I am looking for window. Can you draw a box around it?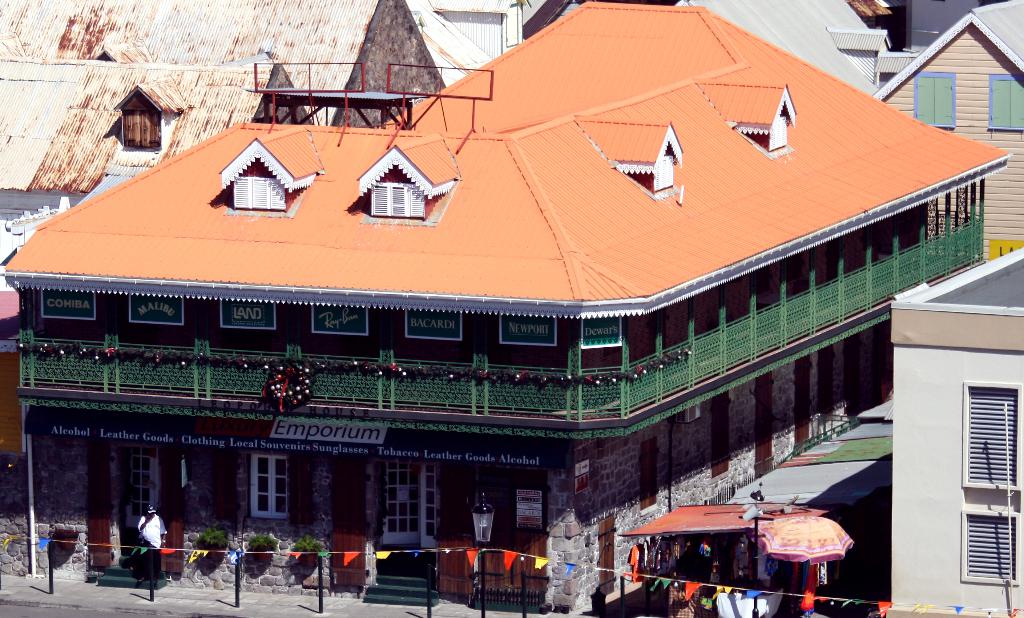
Sure, the bounding box is (left=757, top=115, right=787, bottom=155).
